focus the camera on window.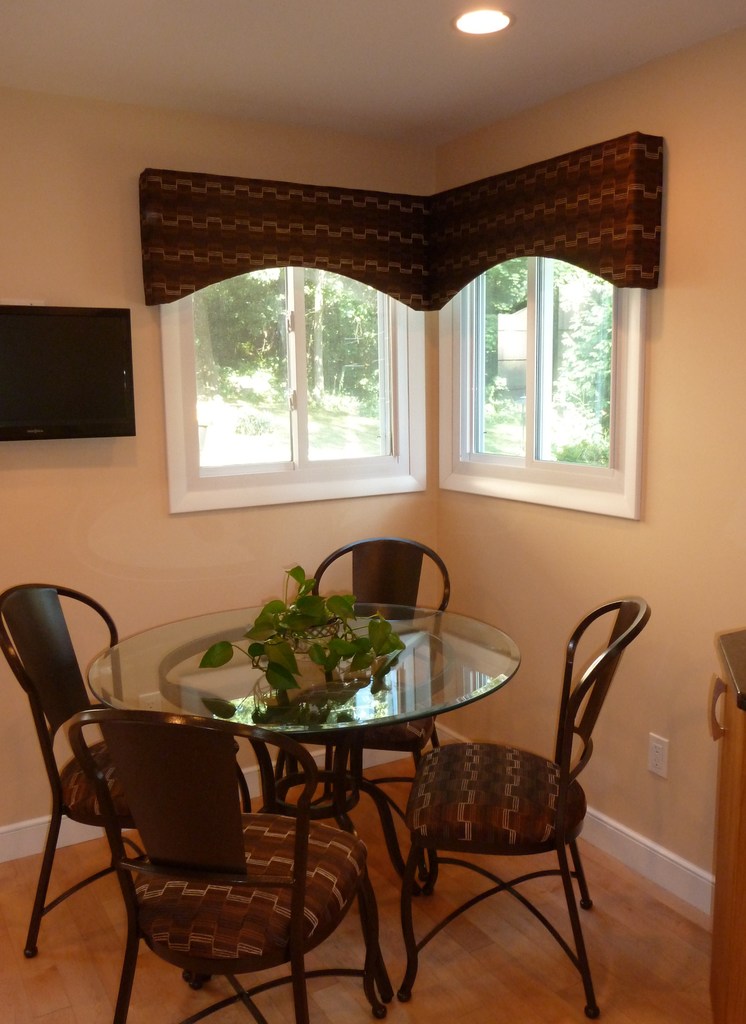
Focus region: (left=428, top=130, right=661, bottom=520).
